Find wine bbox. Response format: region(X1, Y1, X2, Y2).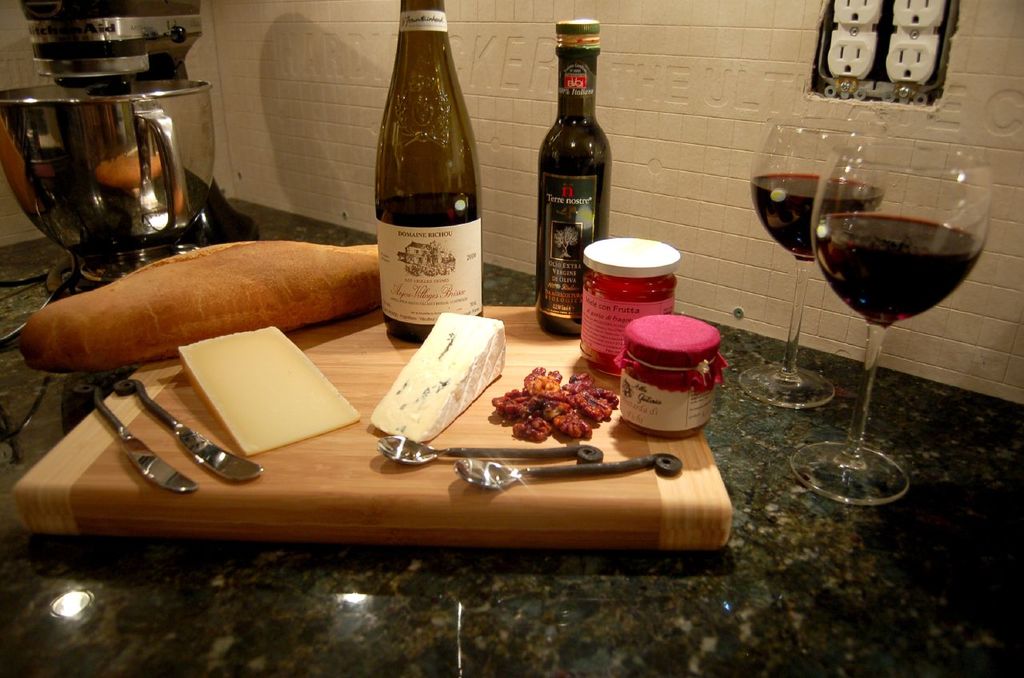
region(812, 217, 981, 324).
